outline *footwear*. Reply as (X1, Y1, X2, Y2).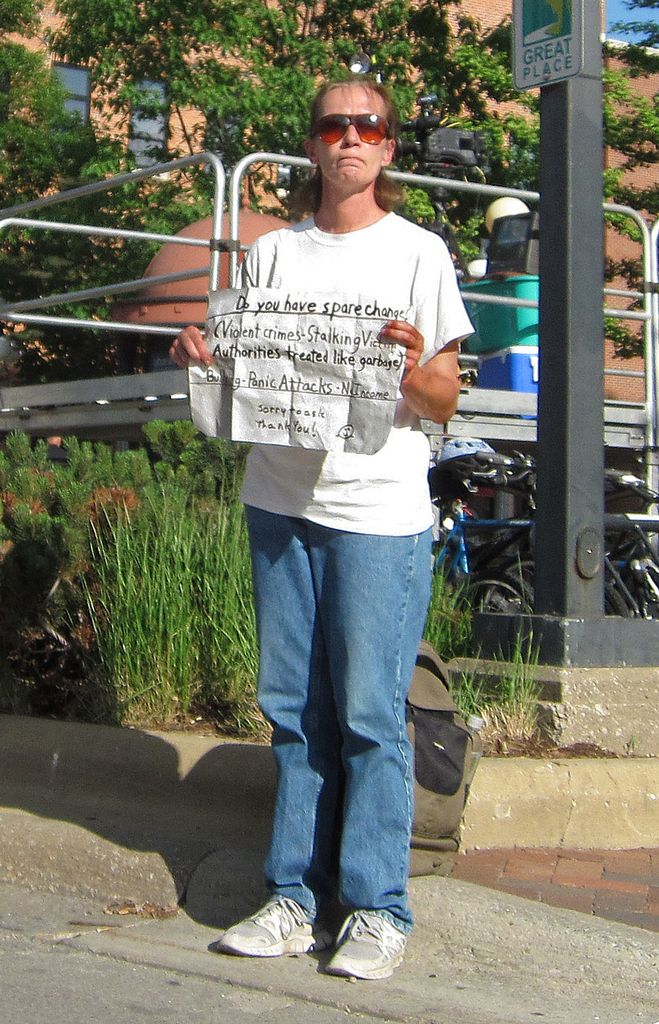
(194, 896, 328, 957).
